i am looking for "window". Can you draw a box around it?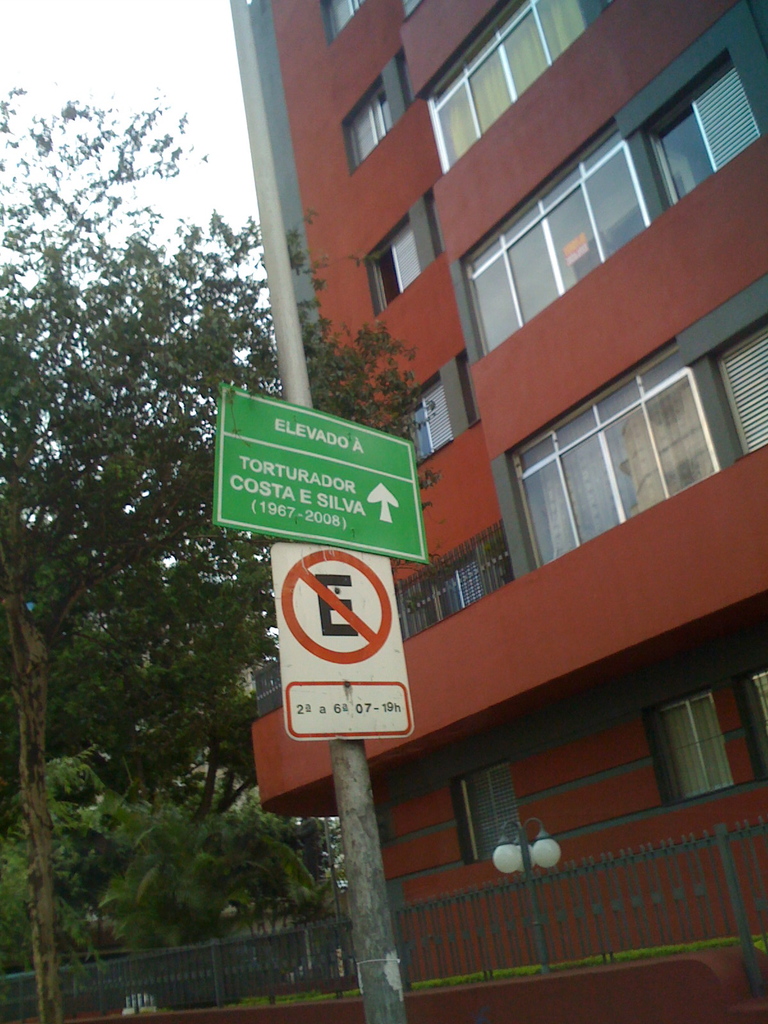
Sure, the bounding box is (left=650, top=700, right=734, bottom=819).
